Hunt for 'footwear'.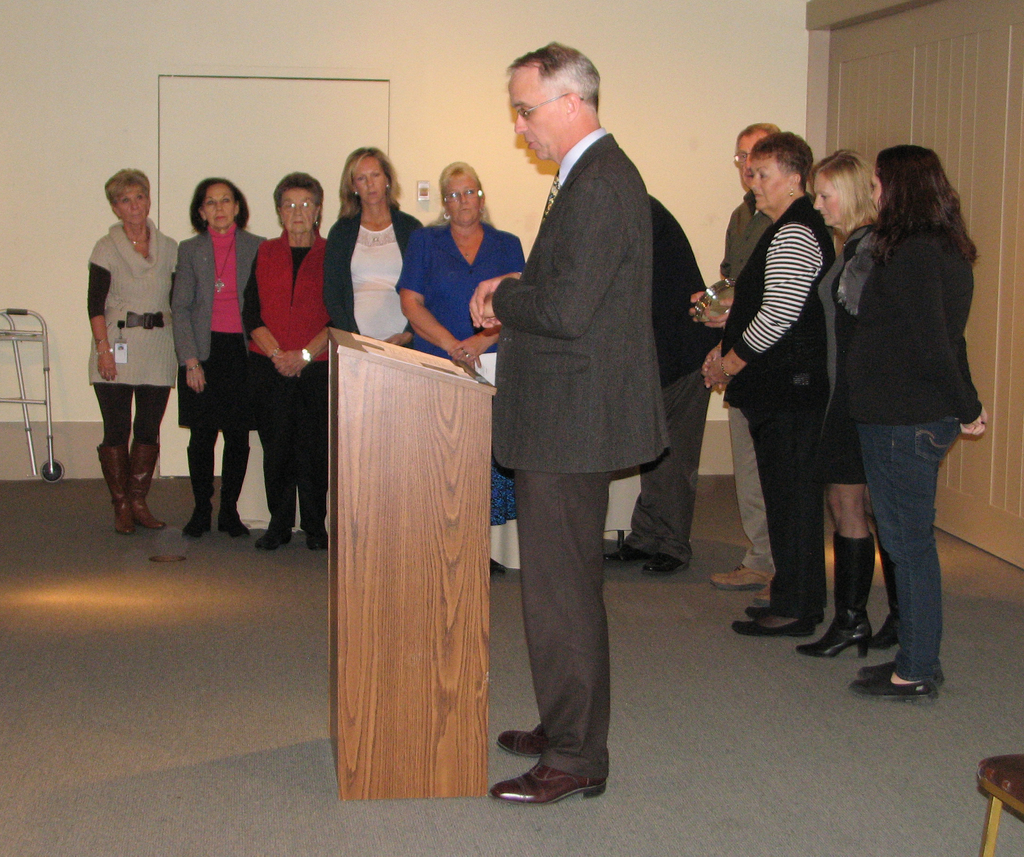
Hunted down at detection(604, 527, 650, 564).
